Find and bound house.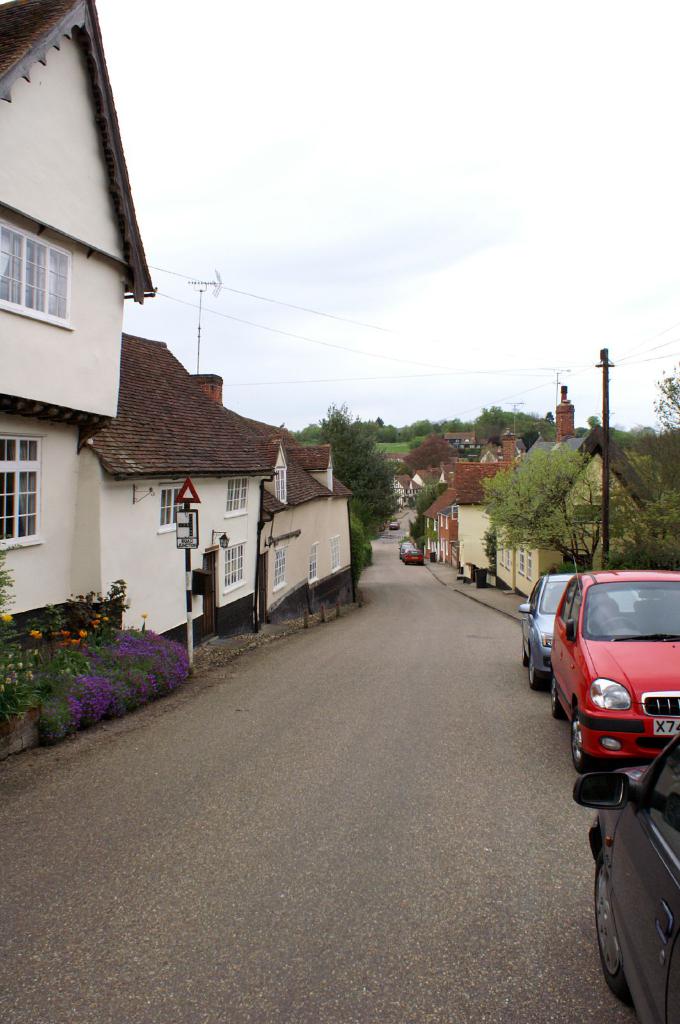
Bound: <region>487, 383, 661, 601</region>.
